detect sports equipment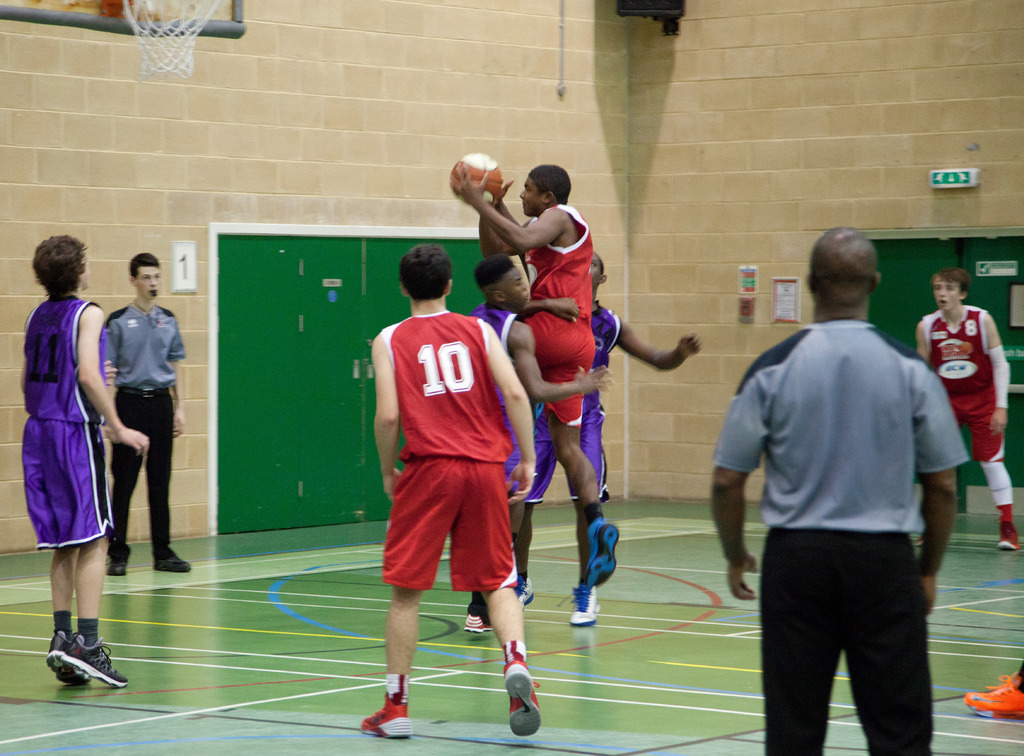
x1=506, y1=655, x2=544, y2=742
